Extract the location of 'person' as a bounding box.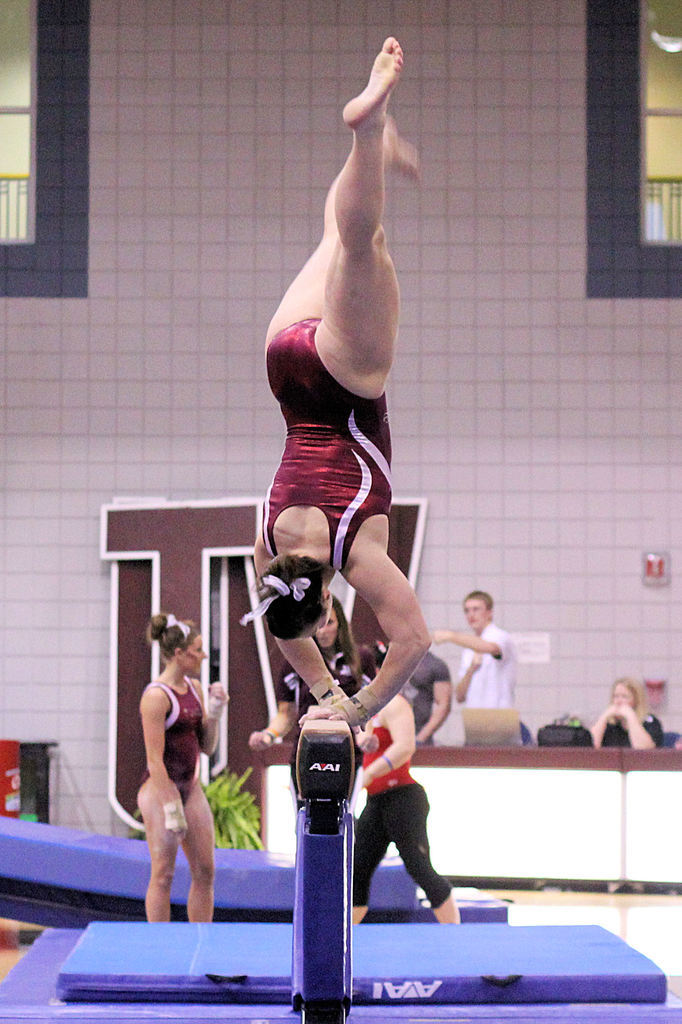
BBox(403, 647, 454, 738).
